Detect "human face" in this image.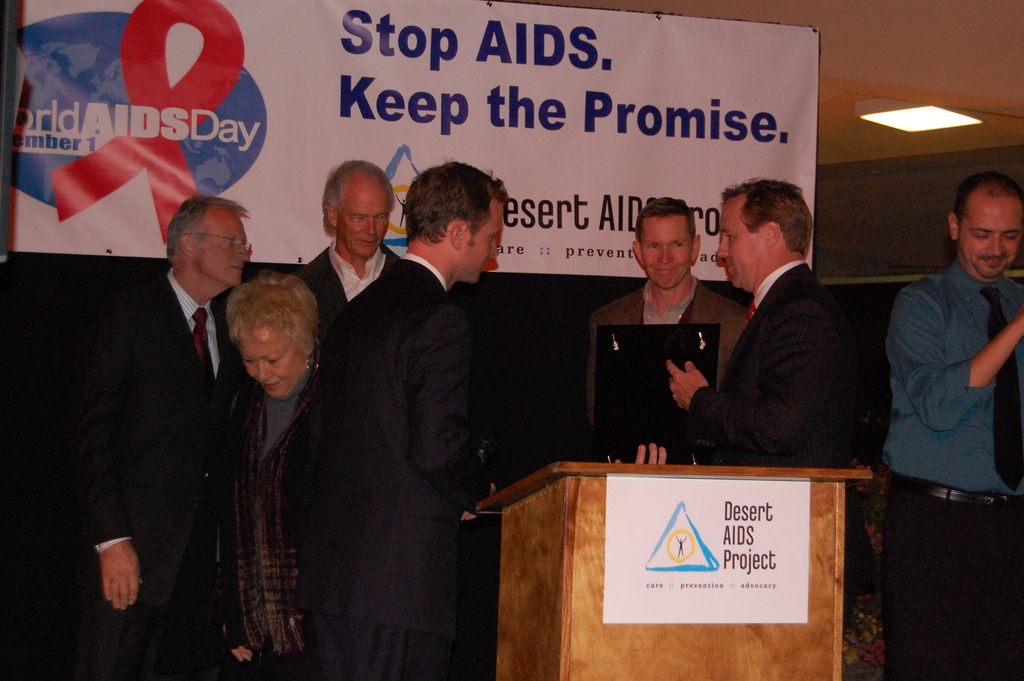
Detection: {"left": 639, "top": 213, "right": 696, "bottom": 288}.
